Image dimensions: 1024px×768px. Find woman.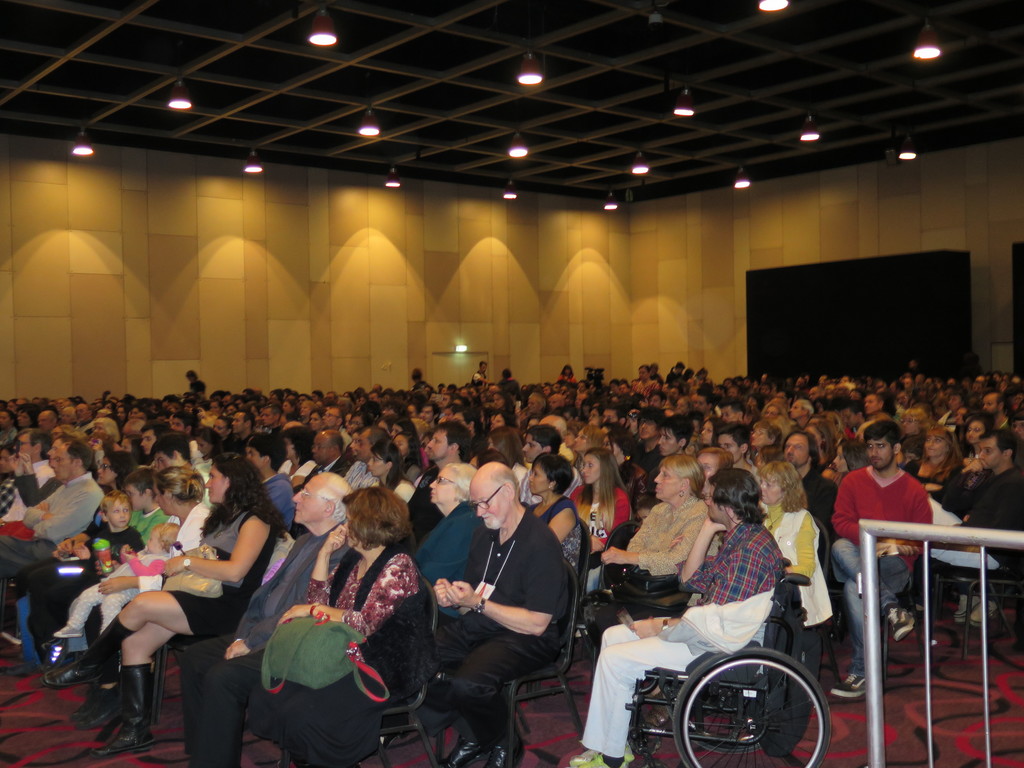
<region>754, 425, 776, 456</region>.
